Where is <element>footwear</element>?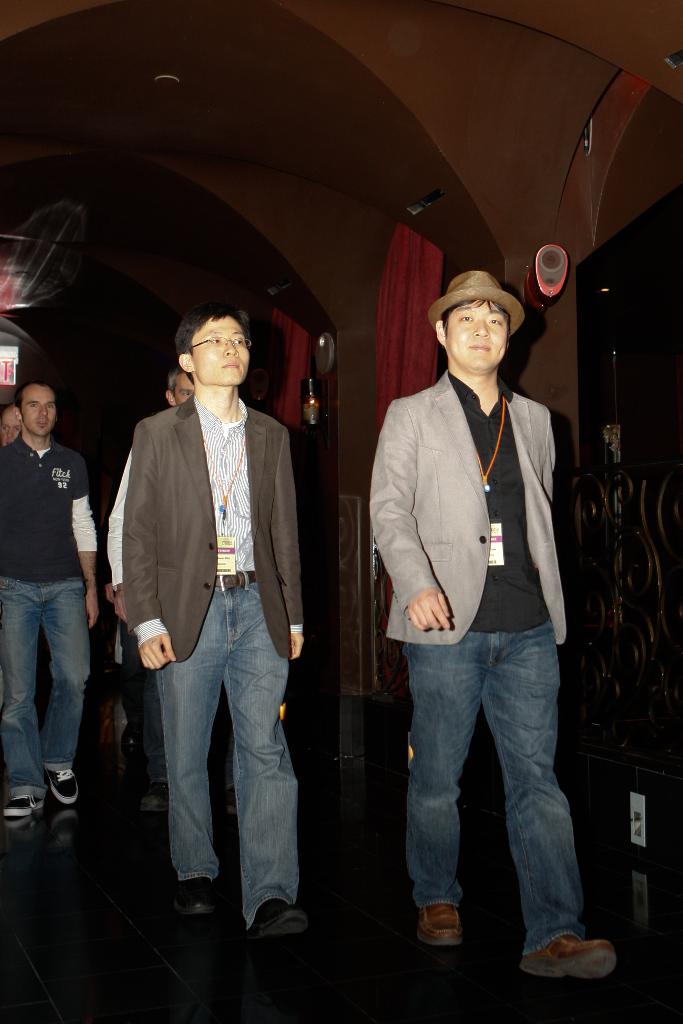
{"left": 42, "top": 767, "right": 86, "bottom": 808}.
